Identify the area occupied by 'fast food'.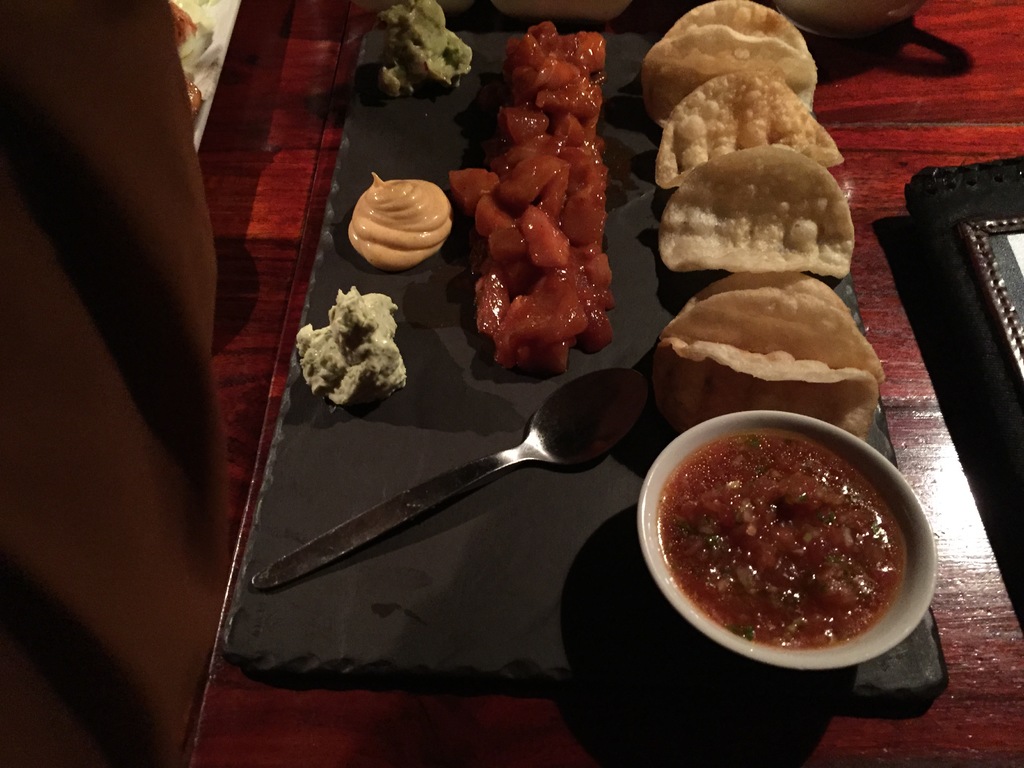
Area: x1=449 y1=15 x2=638 y2=399.
